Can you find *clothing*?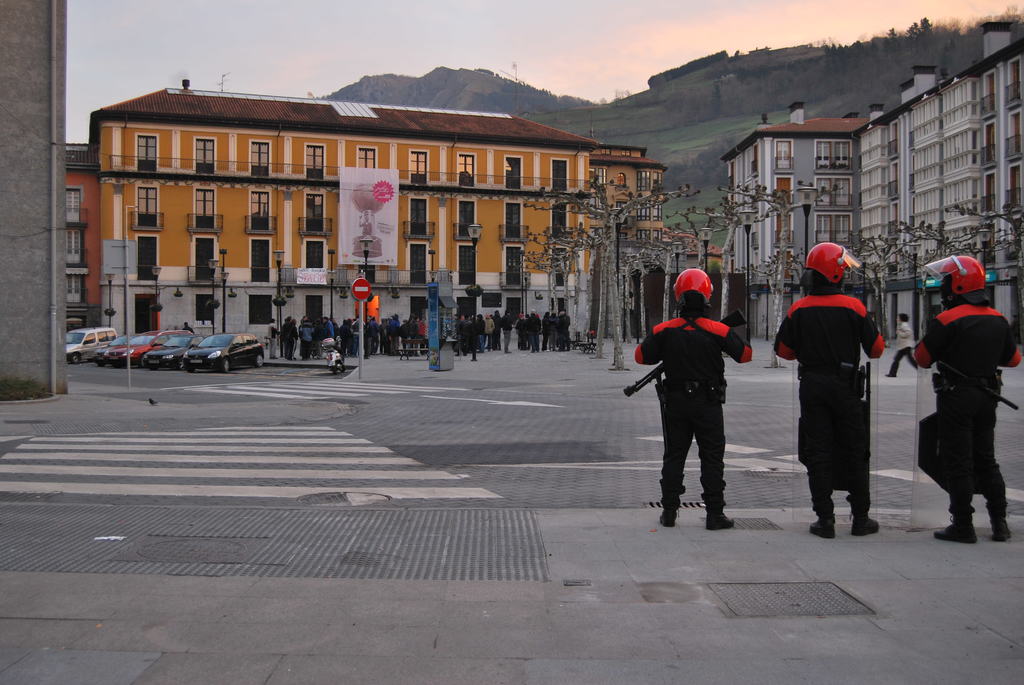
Yes, bounding box: <region>792, 244, 895, 521</region>.
